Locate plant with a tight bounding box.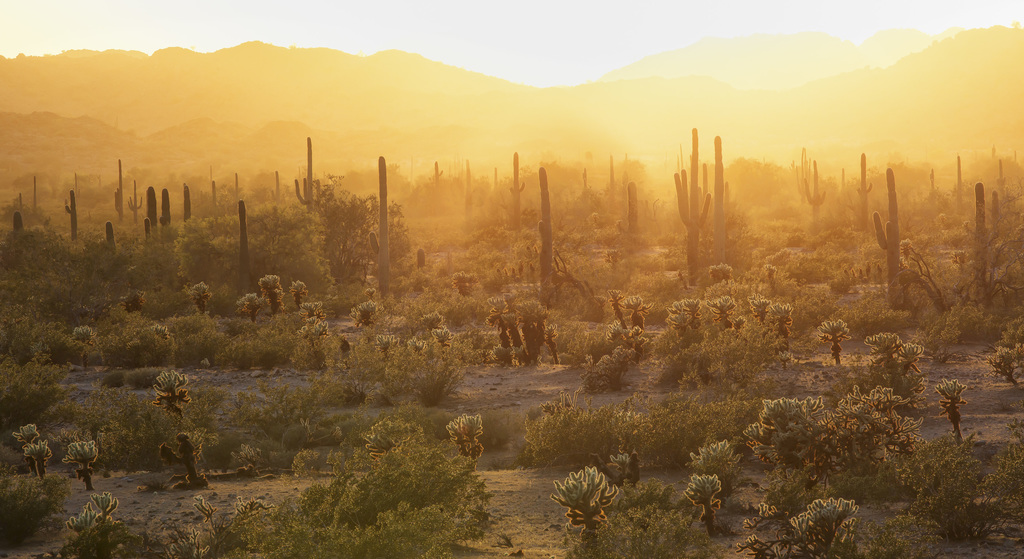
[left=817, top=318, right=852, bottom=363].
